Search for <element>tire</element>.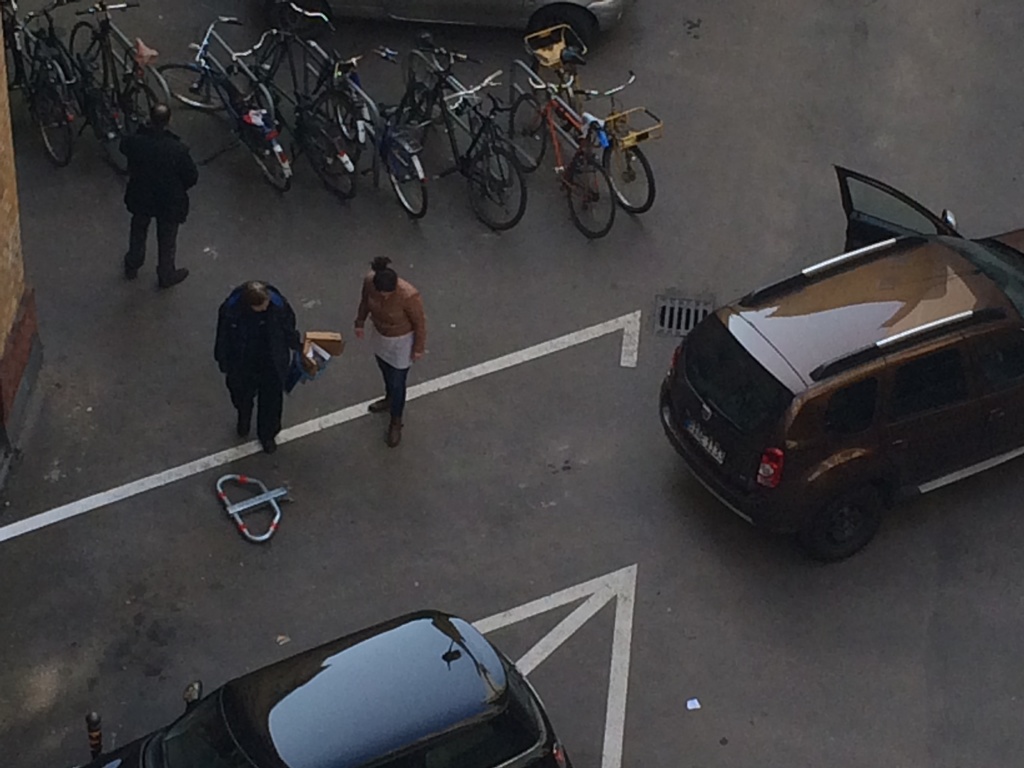
Found at select_region(65, 22, 116, 95).
